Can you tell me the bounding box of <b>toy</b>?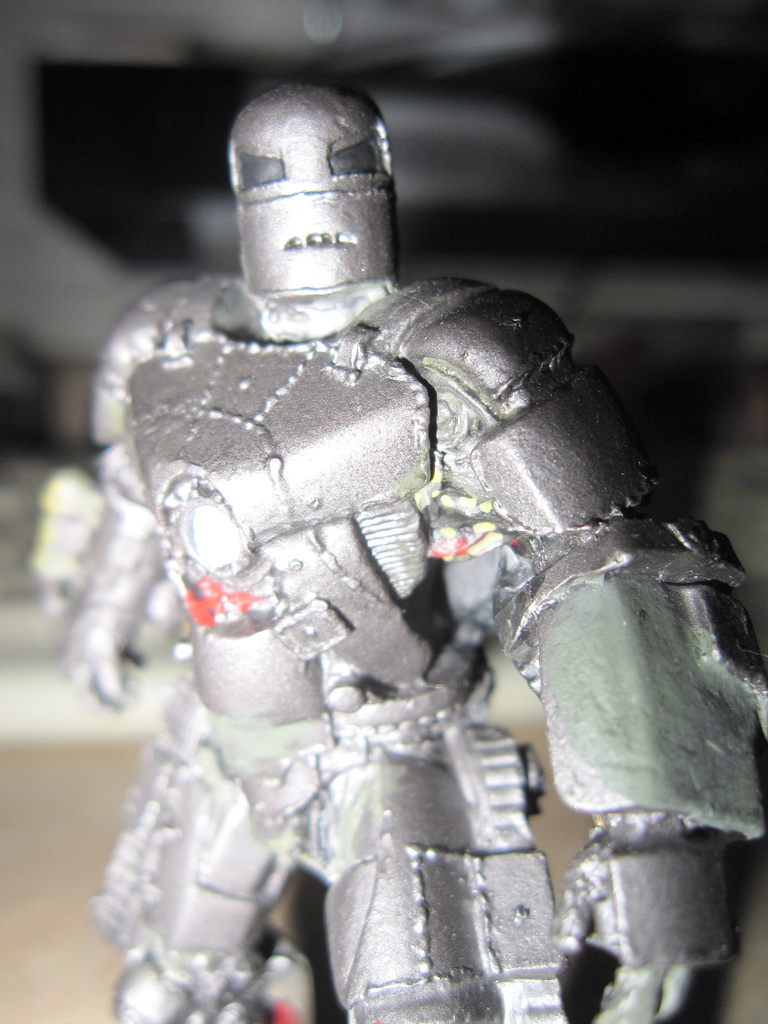
(left=29, top=83, right=767, bottom=1023).
